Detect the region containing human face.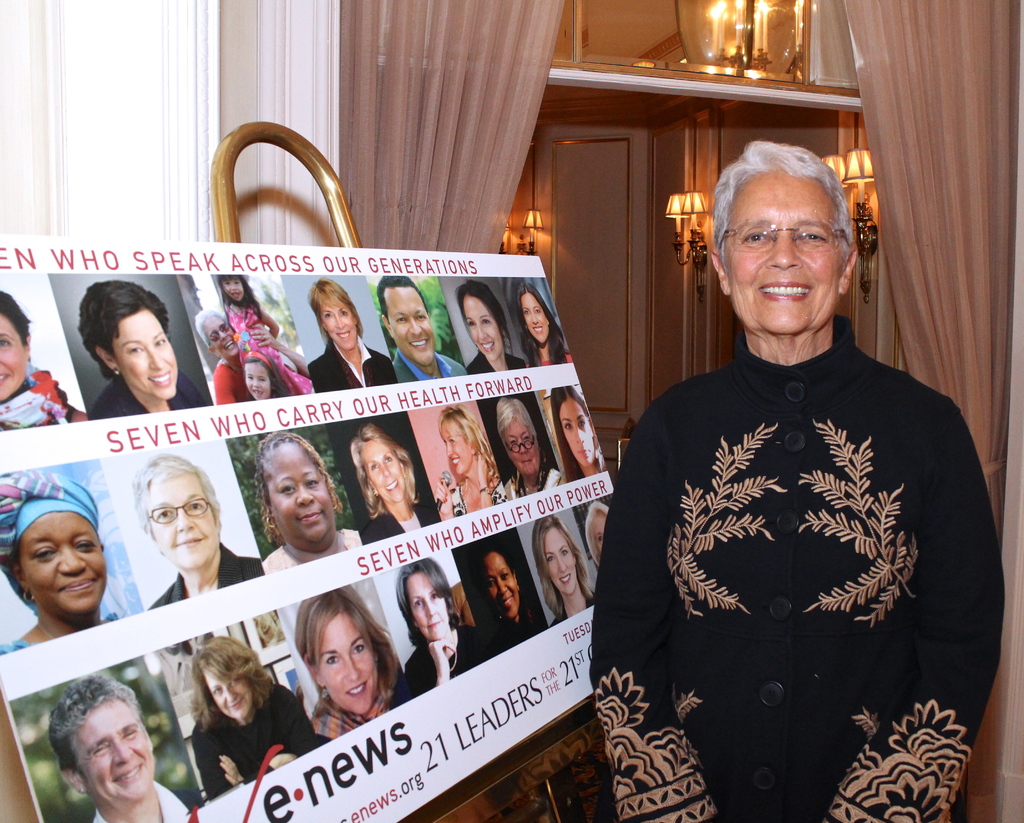
bbox=[242, 358, 269, 401].
